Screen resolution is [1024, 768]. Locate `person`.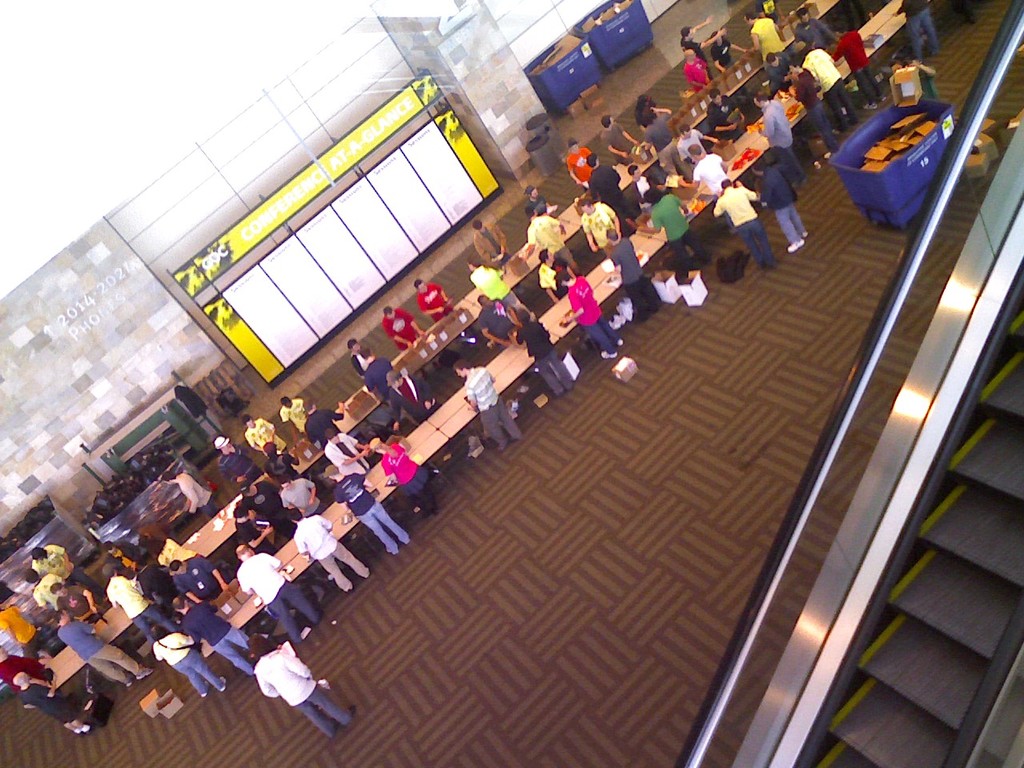
131, 550, 169, 606.
